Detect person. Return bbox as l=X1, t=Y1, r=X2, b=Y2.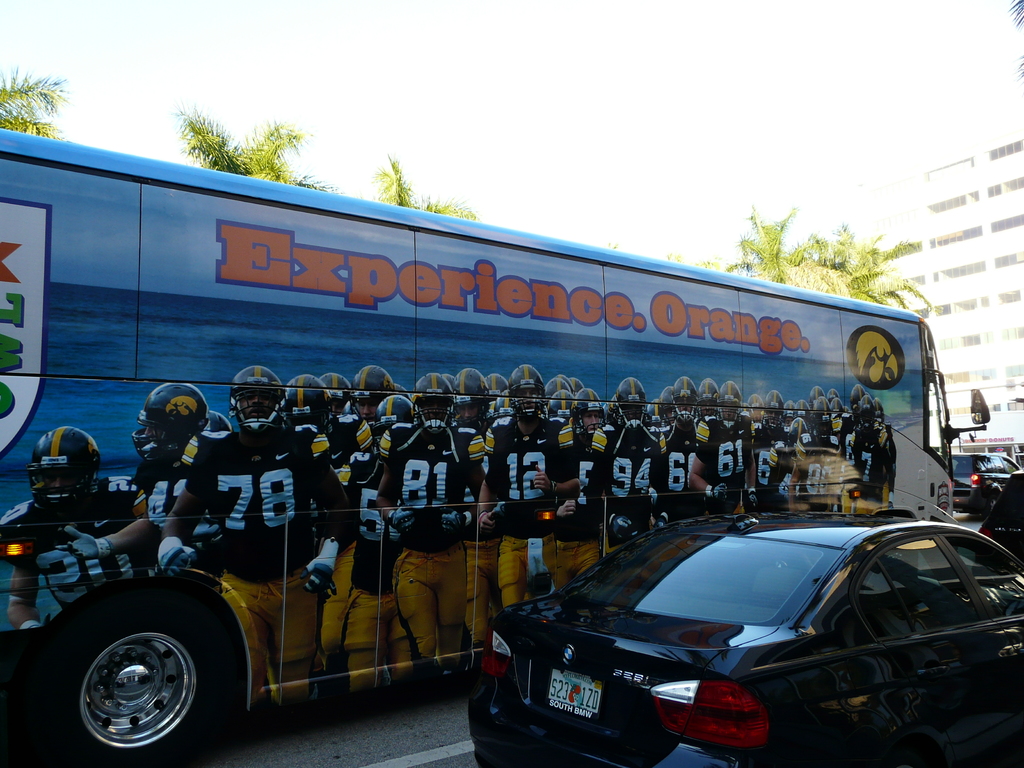
l=373, t=375, r=486, b=664.
